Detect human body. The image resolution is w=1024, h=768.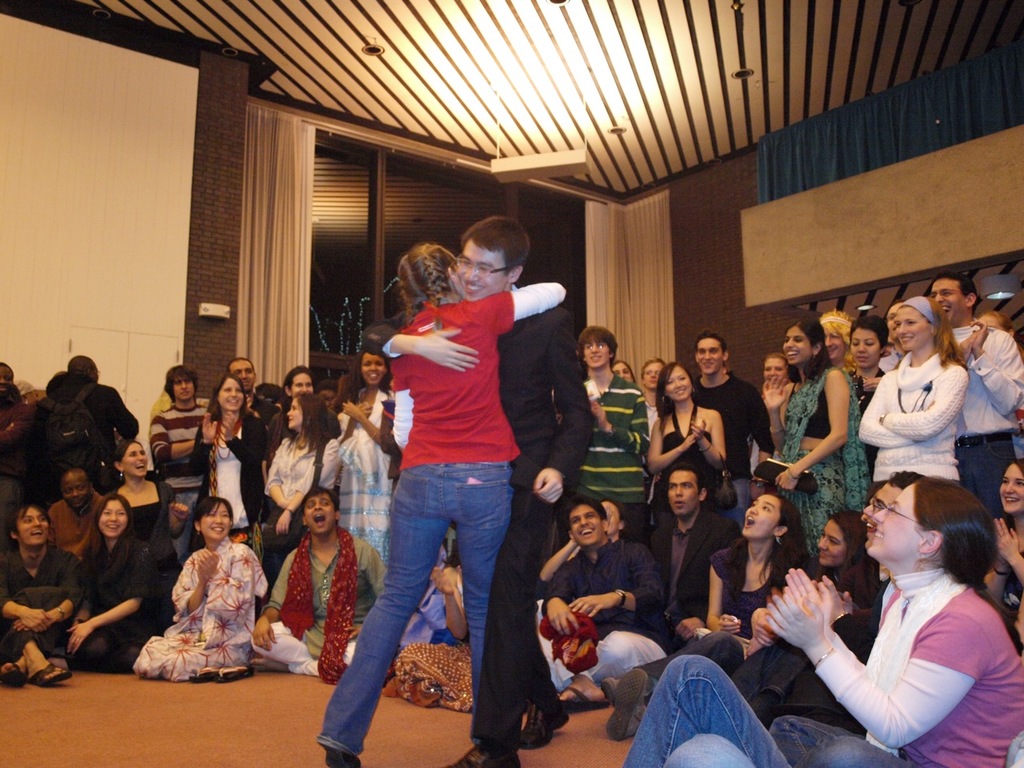
343 347 391 573.
